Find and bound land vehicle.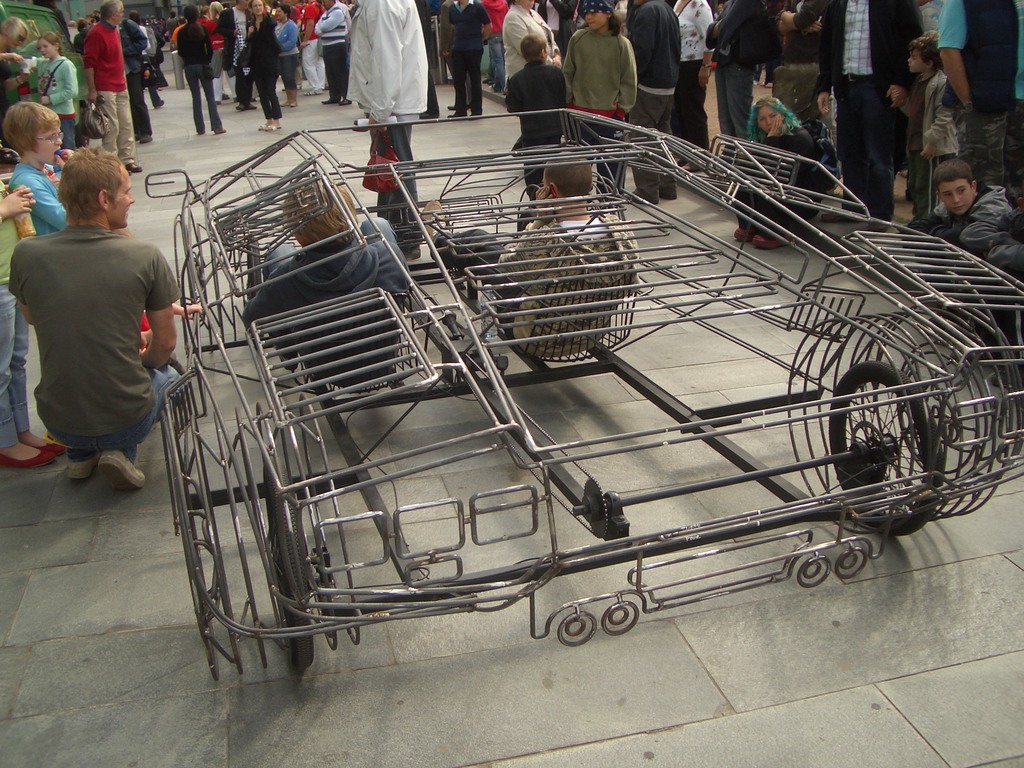
Bound: rect(158, 106, 1023, 682).
